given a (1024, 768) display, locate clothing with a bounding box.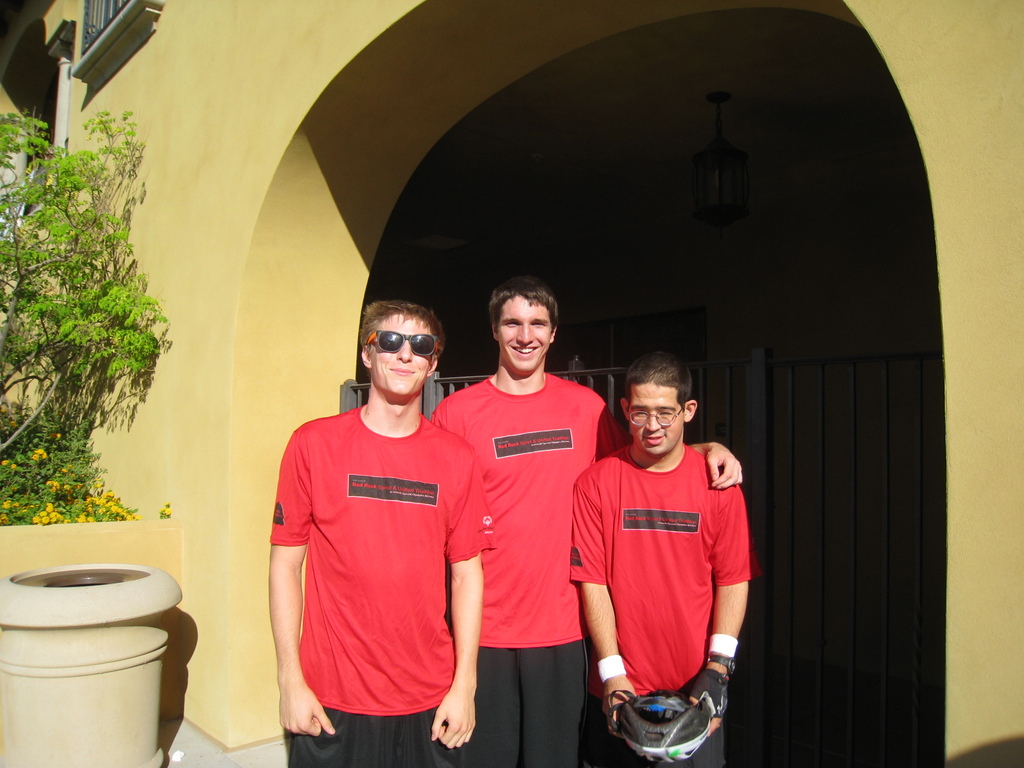
Located: (429,367,630,767).
